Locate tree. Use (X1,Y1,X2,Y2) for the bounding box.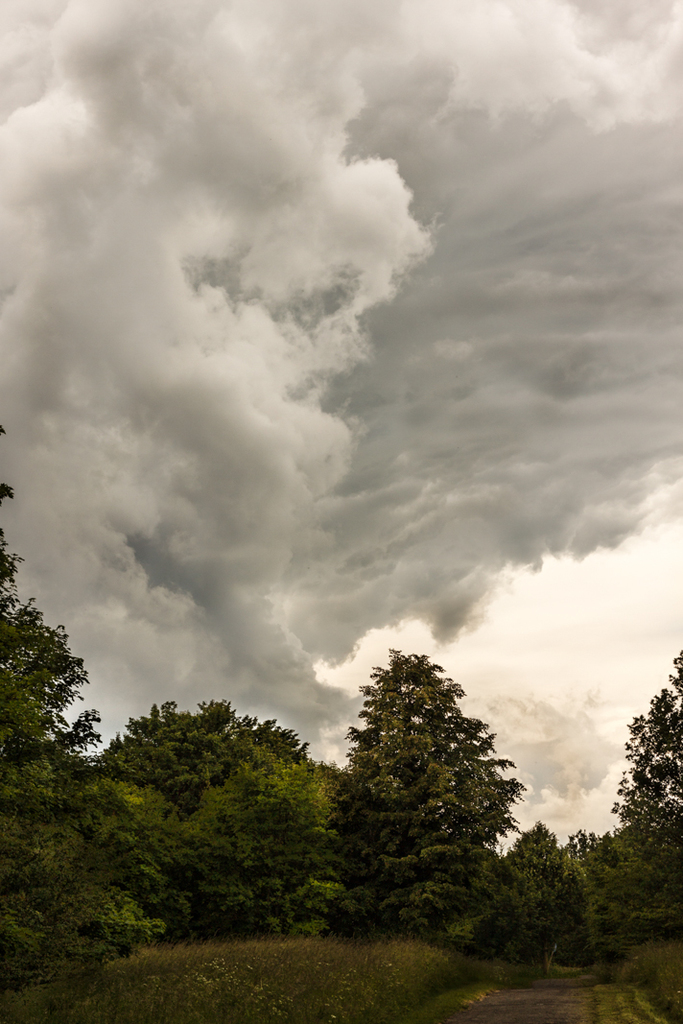
(153,738,338,925).
